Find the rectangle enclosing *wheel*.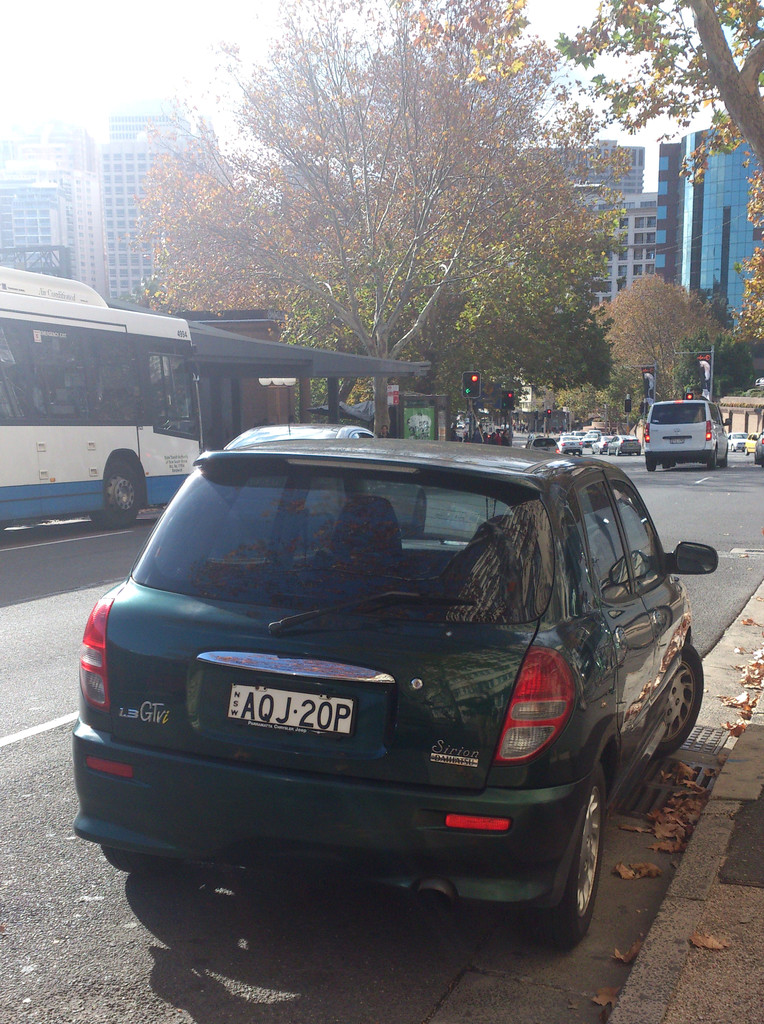
crop(616, 644, 707, 765).
